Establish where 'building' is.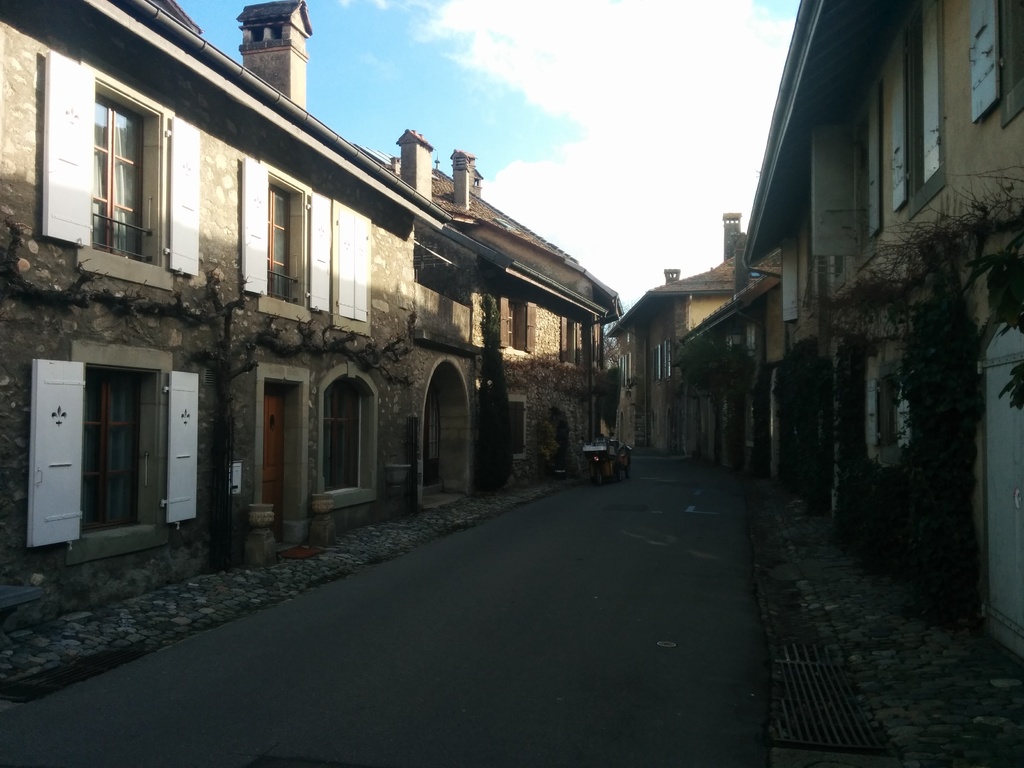
Established at Rect(0, 0, 627, 693).
